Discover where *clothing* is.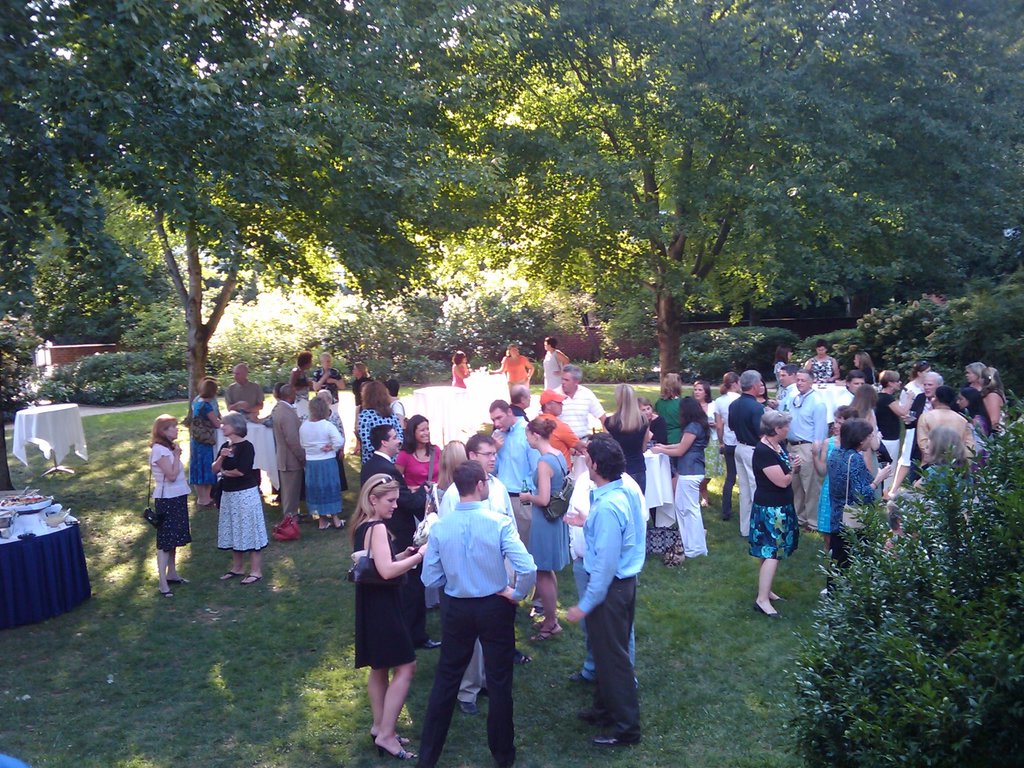
Discovered at locate(902, 378, 925, 399).
